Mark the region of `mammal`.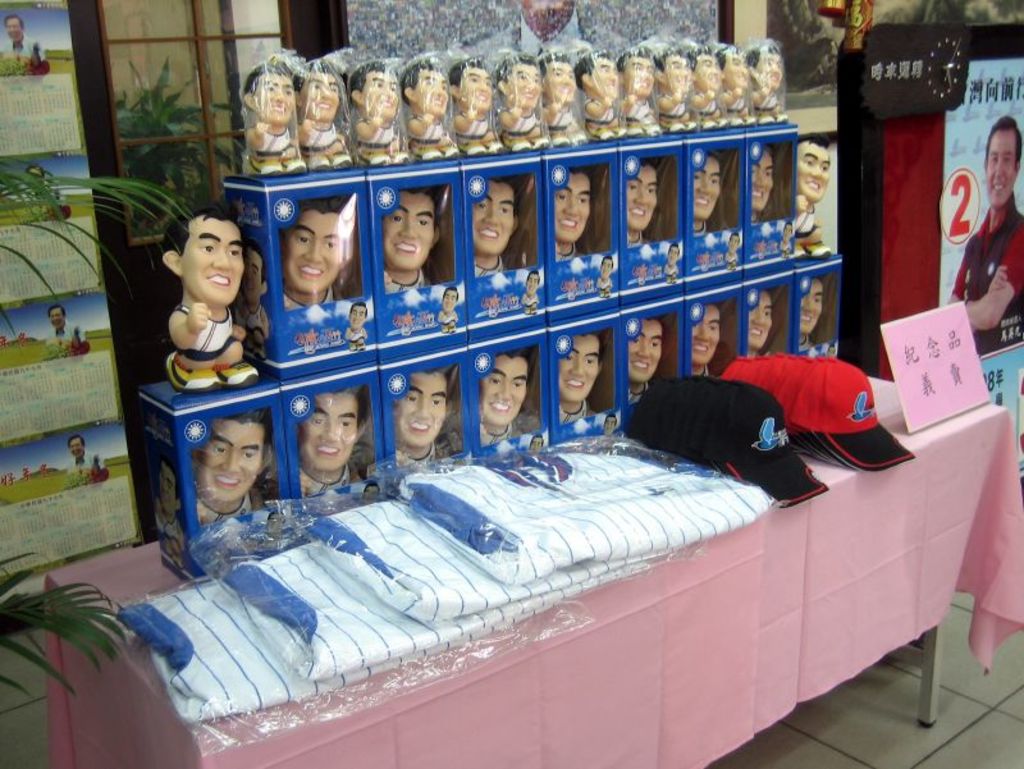
Region: region(242, 59, 306, 174).
